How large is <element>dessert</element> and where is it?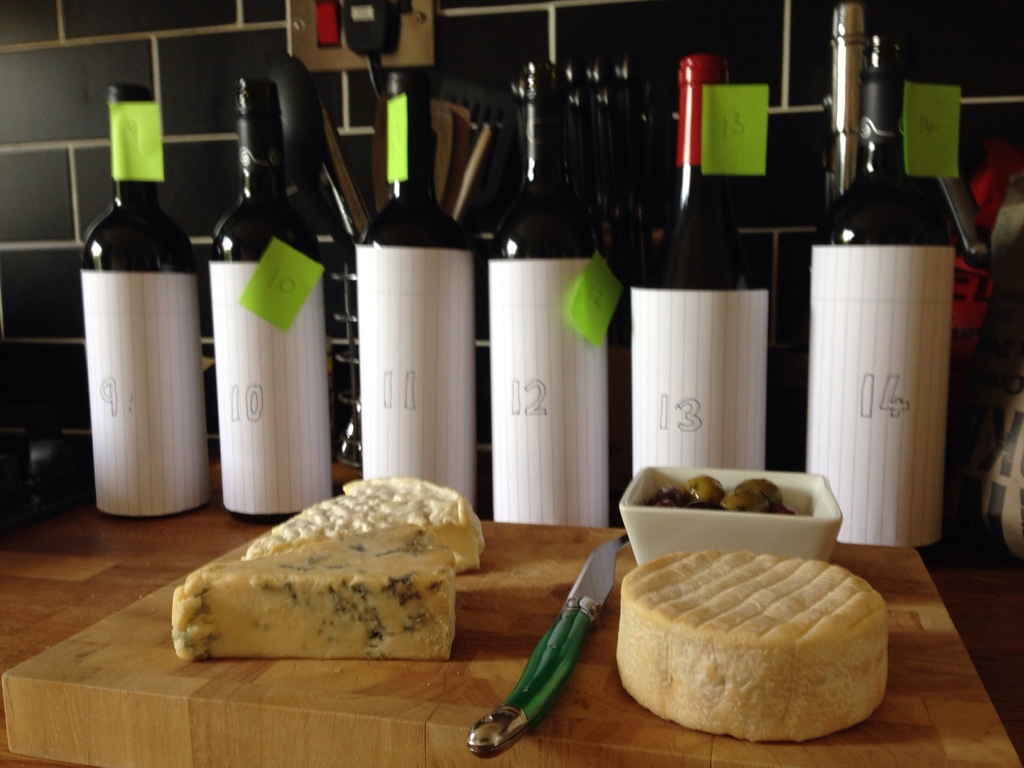
Bounding box: [x1=629, y1=543, x2=893, y2=733].
